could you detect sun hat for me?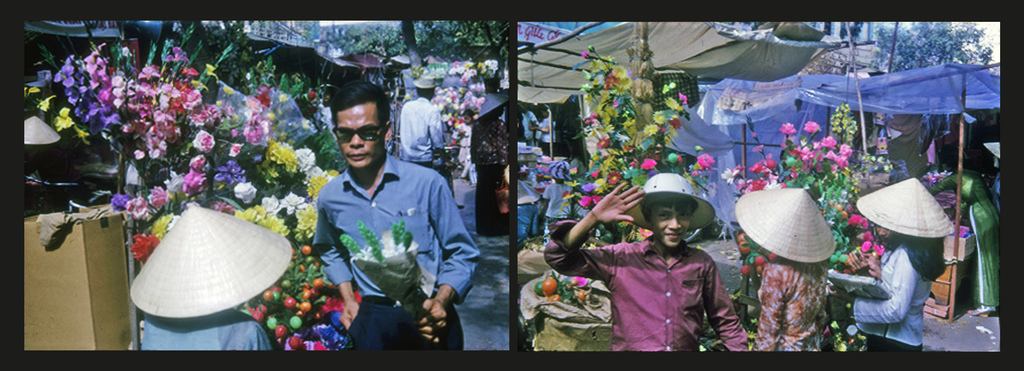
Detection result: detection(630, 170, 724, 235).
